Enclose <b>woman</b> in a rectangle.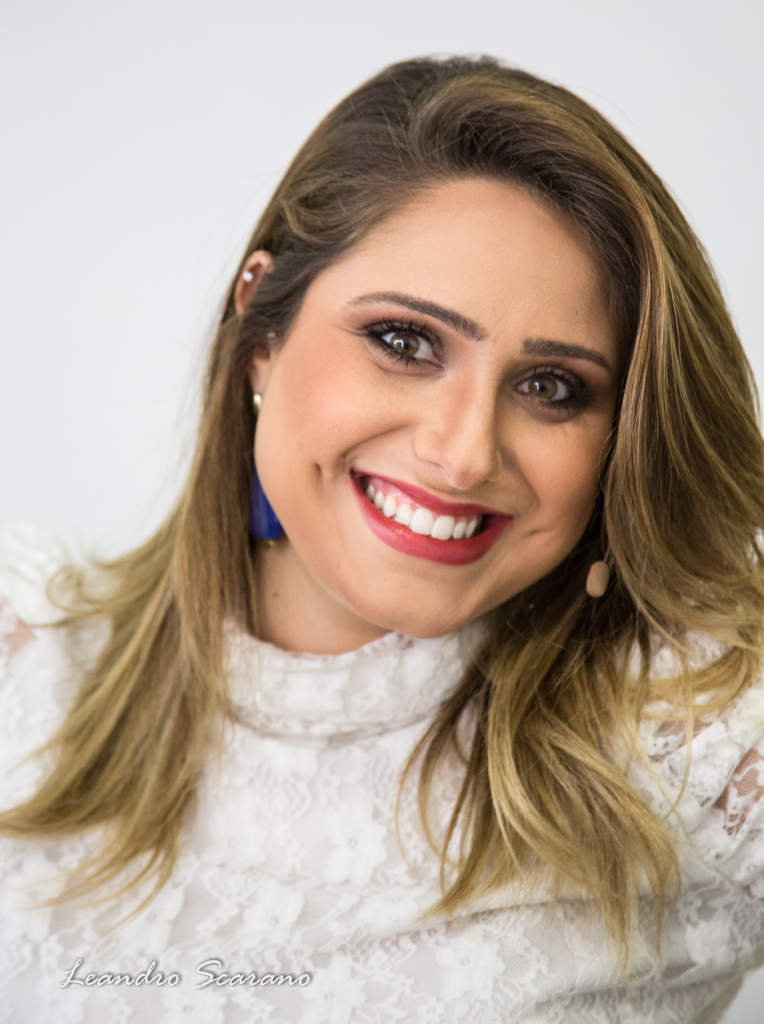
(11, 55, 763, 1018).
